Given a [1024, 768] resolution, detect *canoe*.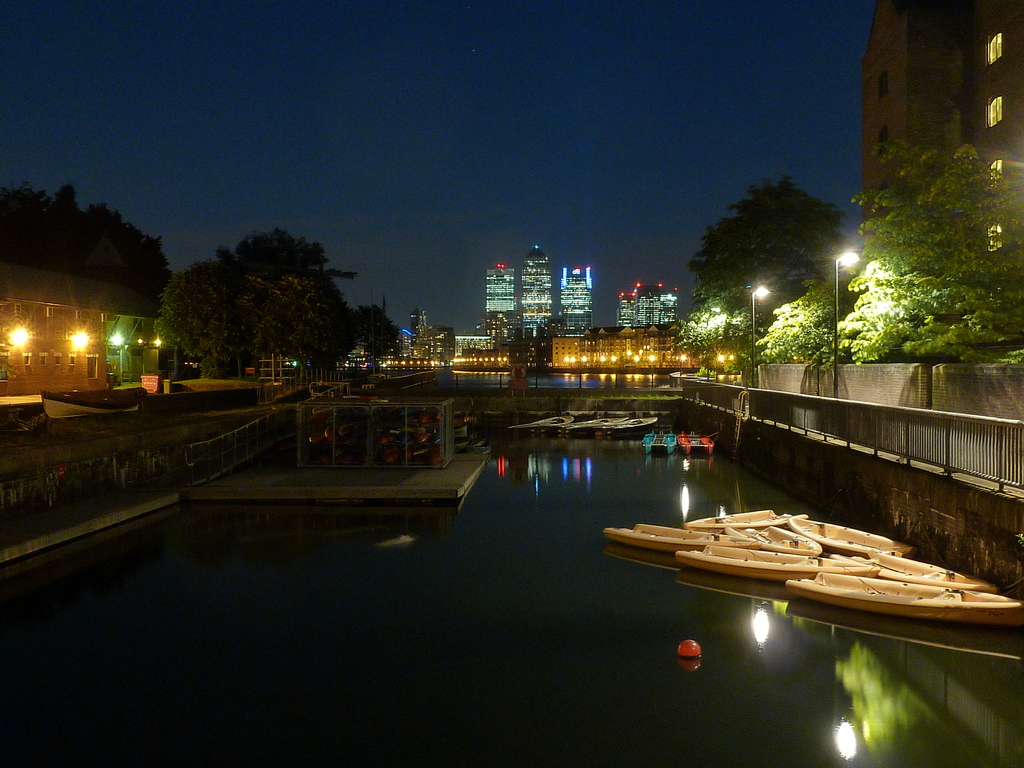
box(792, 507, 917, 561).
